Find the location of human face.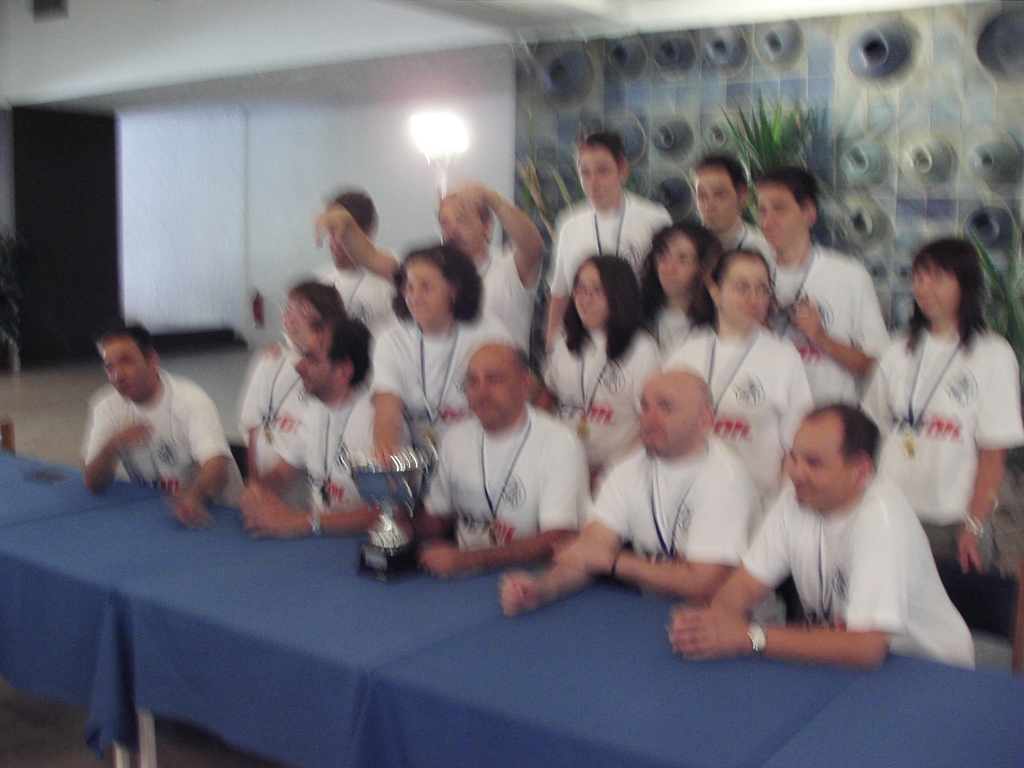
Location: BBox(575, 143, 614, 211).
